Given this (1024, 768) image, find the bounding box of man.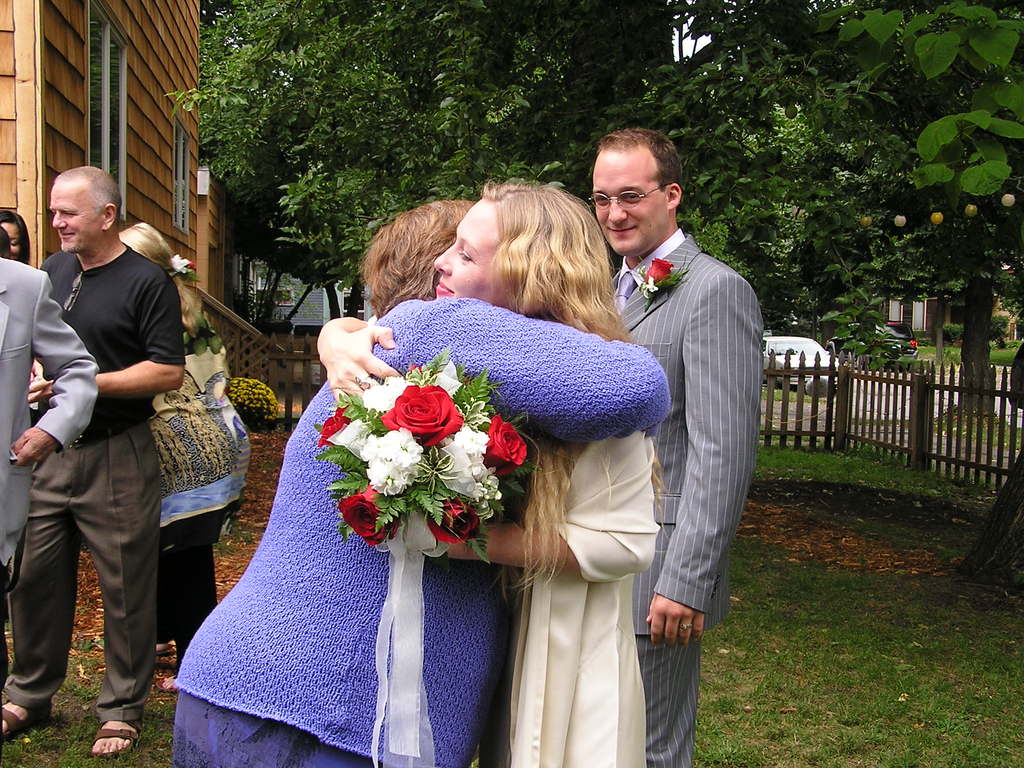
box=[17, 170, 223, 732].
